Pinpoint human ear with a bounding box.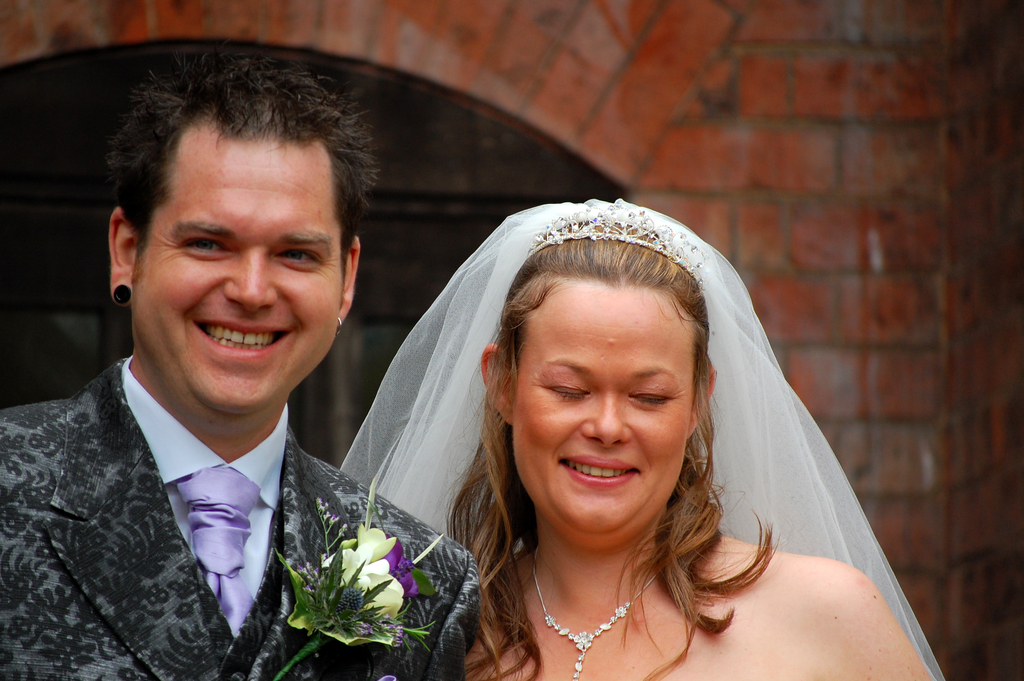
locate(684, 363, 715, 441).
